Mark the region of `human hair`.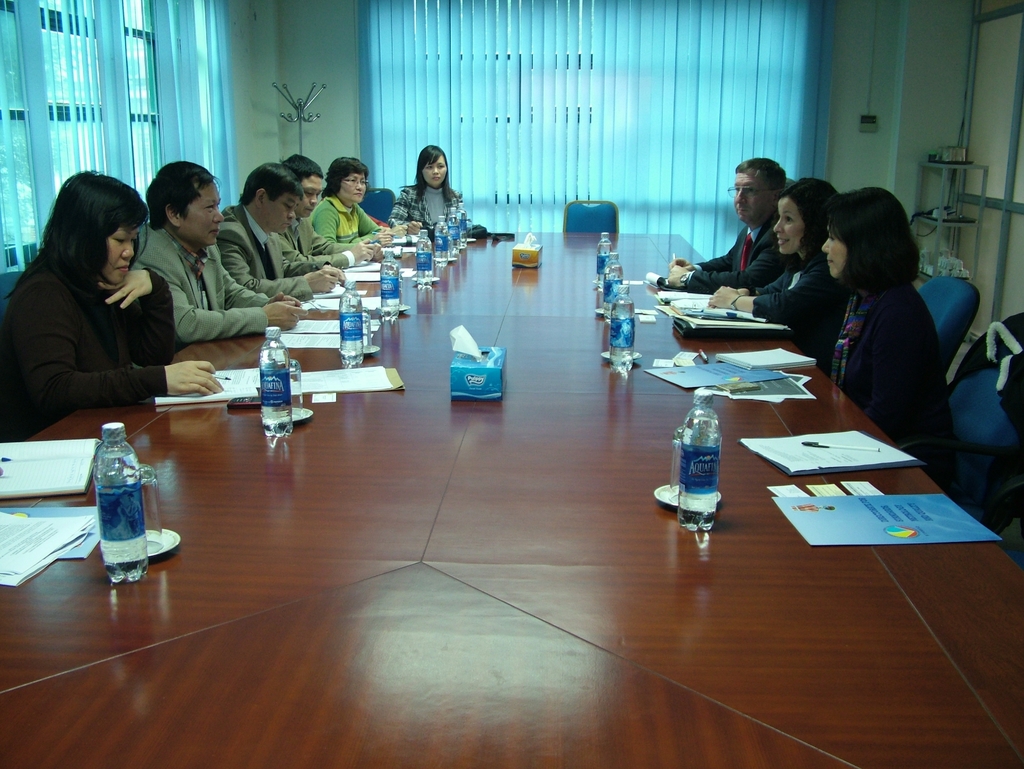
Region: pyautogui.locateOnScreen(146, 161, 224, 243).
